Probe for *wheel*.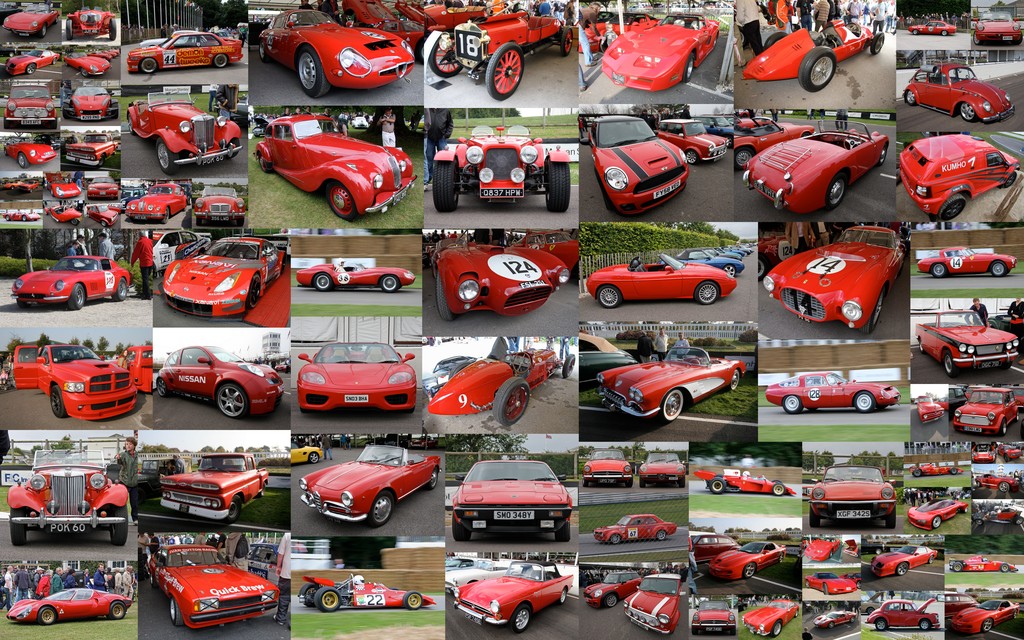
Probe result: rect(626, 474, 631, 488).
